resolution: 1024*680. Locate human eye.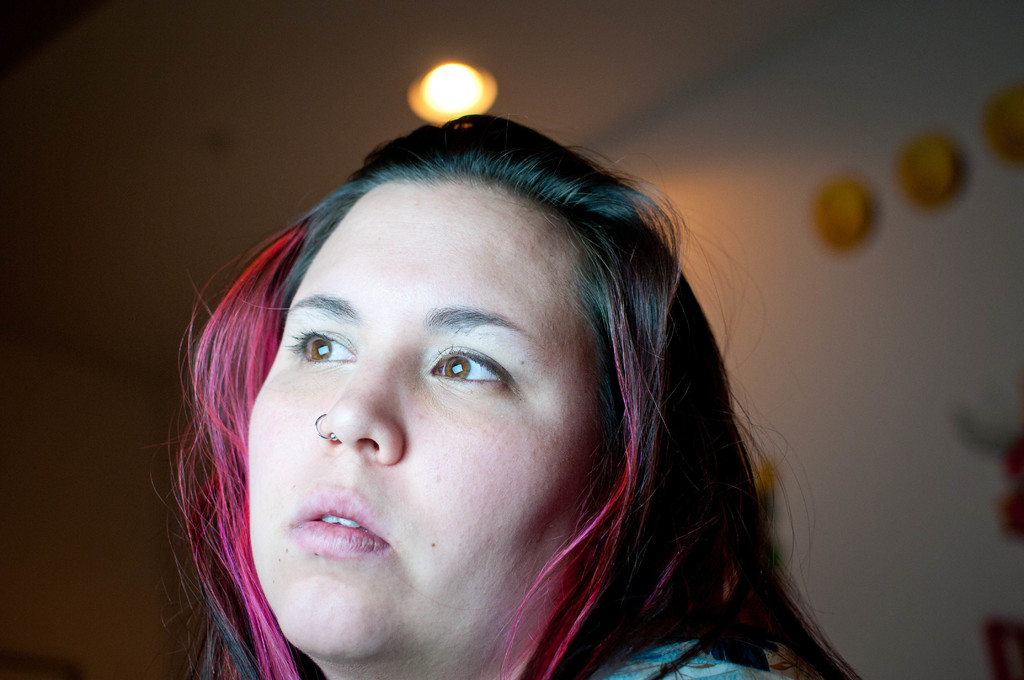
<region>424, 343, 518, 392</region>.
